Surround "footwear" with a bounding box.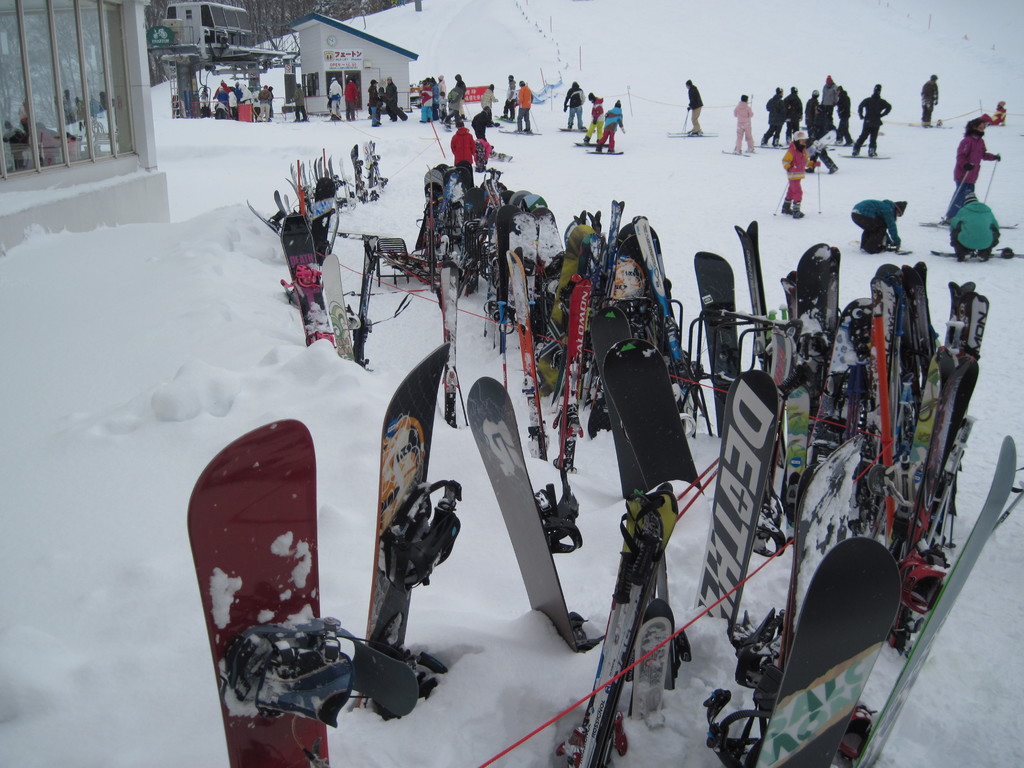
locate(524, 127, 534, 136).
